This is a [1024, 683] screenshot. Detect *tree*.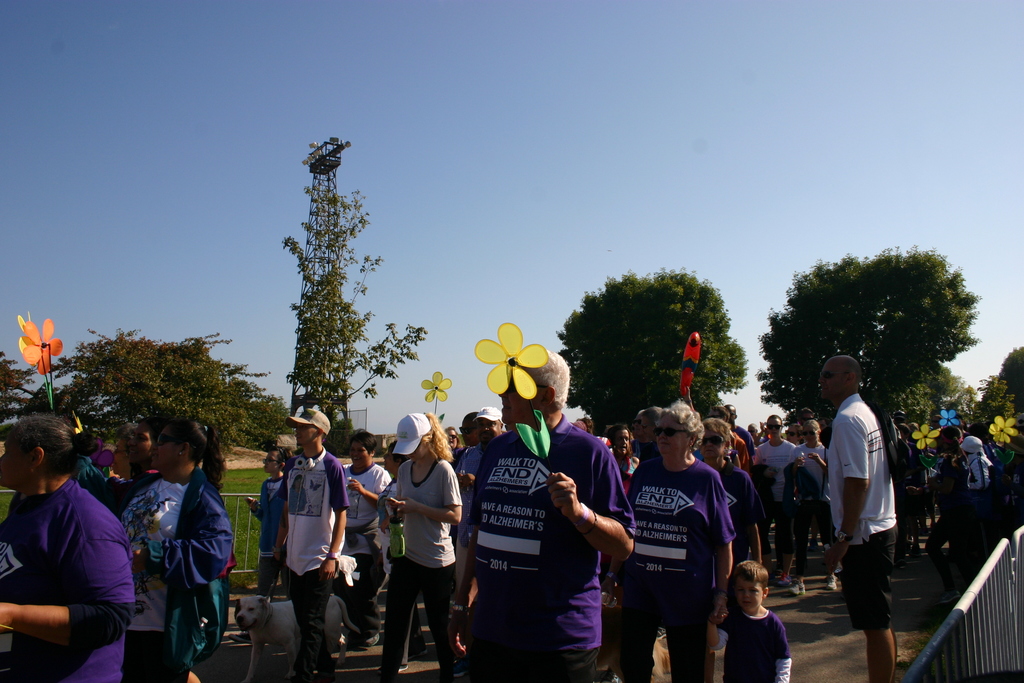
(274,165,426,440).
